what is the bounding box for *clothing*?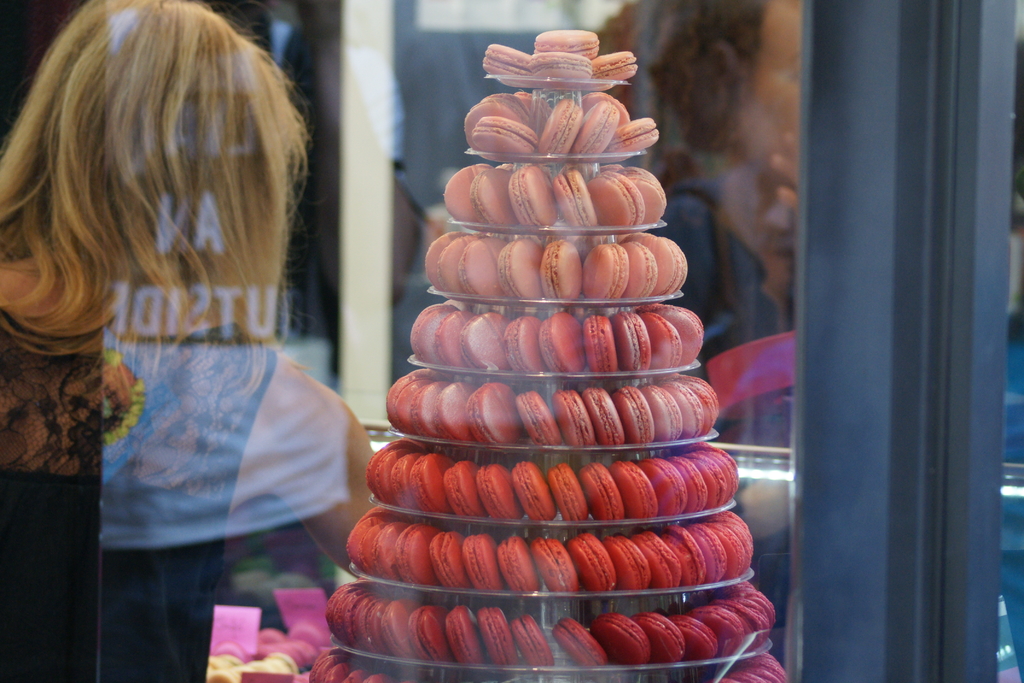
{"left": 0, "top": 312, "right": 276, "bottom": 682}.
